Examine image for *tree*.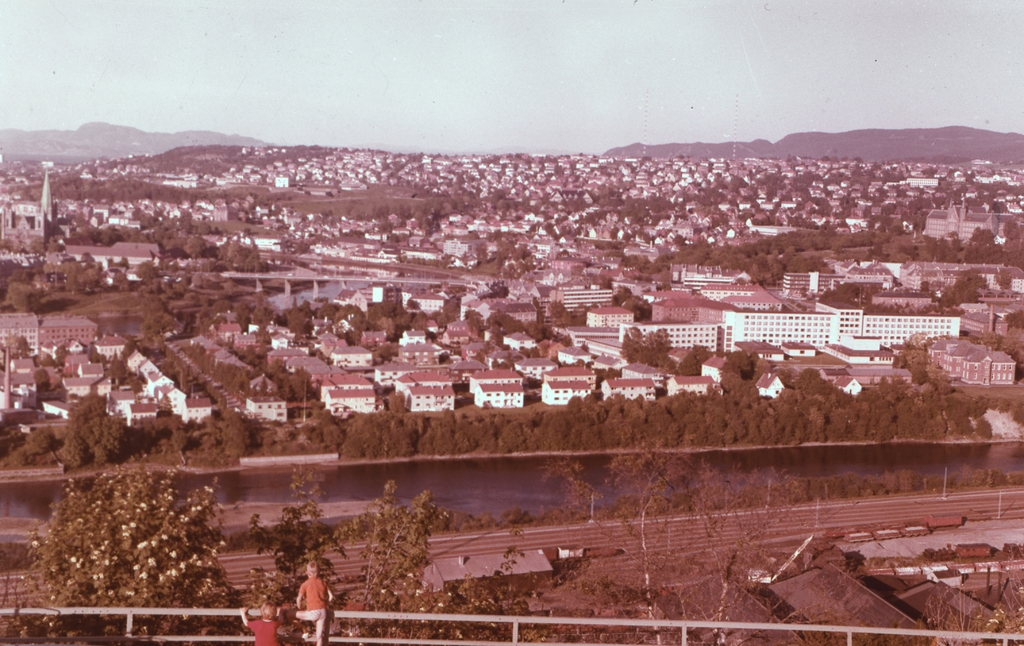
Examination result: (x1=358, y1=479, x2=499, y2=645).
